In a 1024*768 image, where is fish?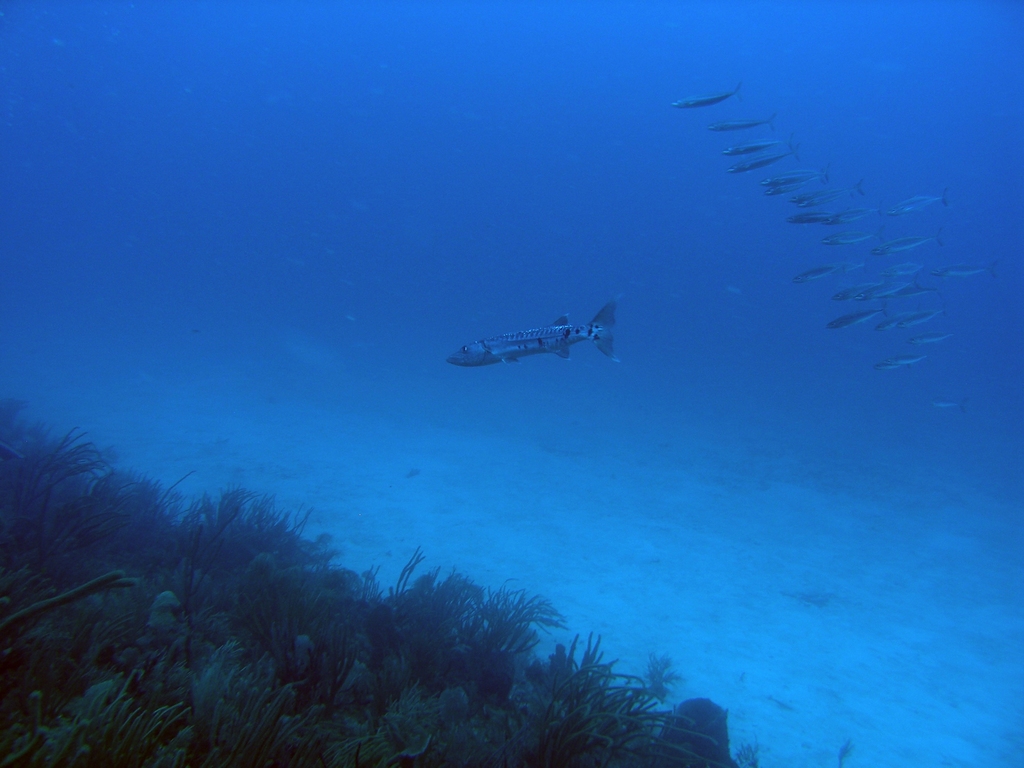
Rect(794, 180, 859, 206).
